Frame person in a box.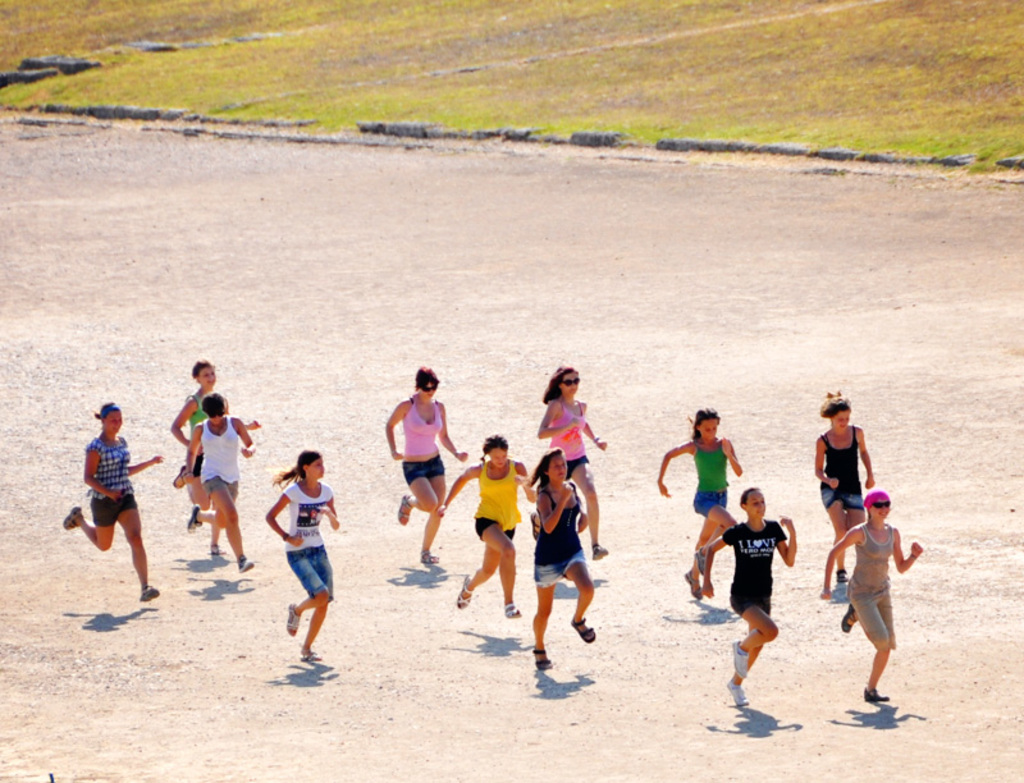
(x1=384, y1=365, x2=467, y2=565).
